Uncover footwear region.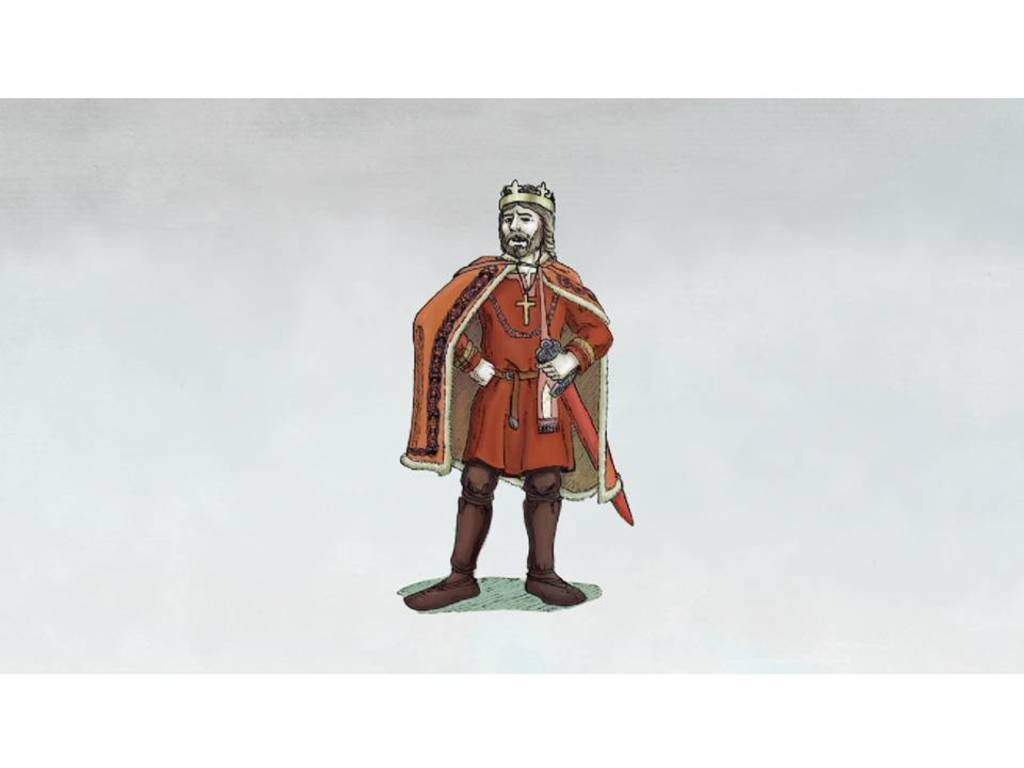
Uncovered: bbox=[525, 573, 586, 608].
